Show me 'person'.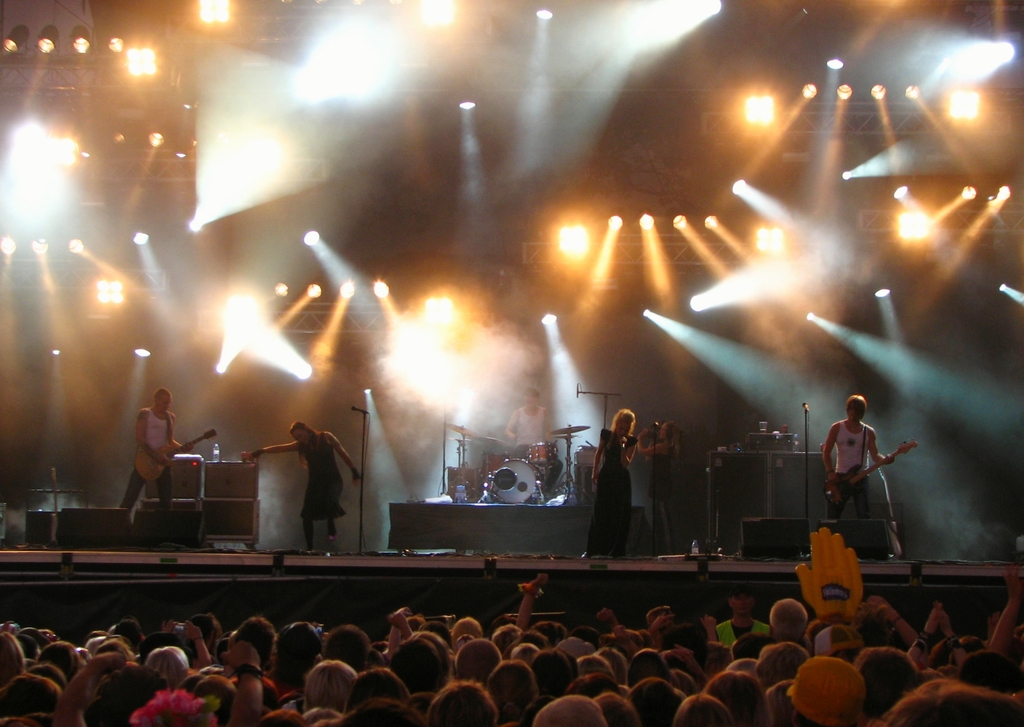
'person' is here: [241,423,357,554].
